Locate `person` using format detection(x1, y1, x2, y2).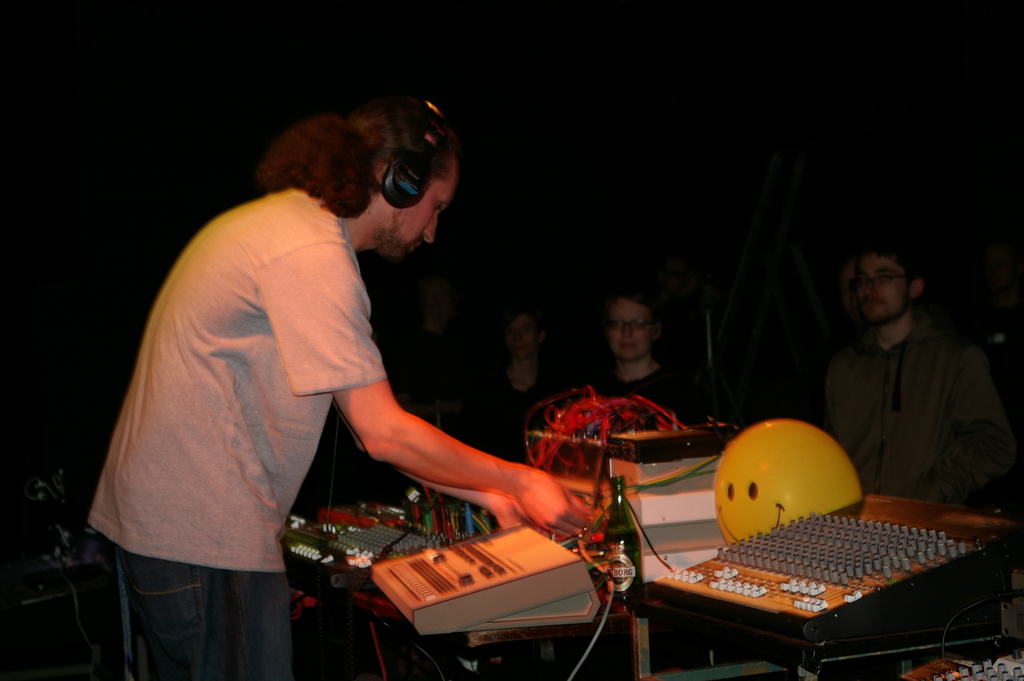
detection(84, 95, 614, 680).
